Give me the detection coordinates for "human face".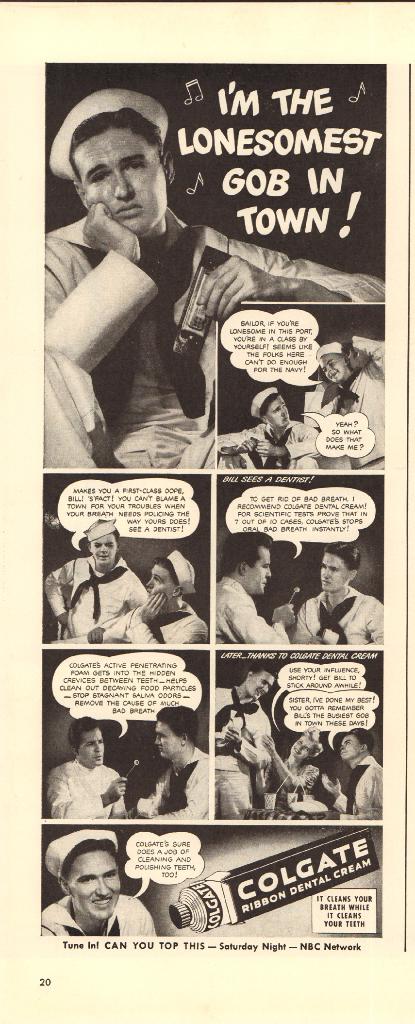
x1=318, y1=356, x2=348, y2=382.
